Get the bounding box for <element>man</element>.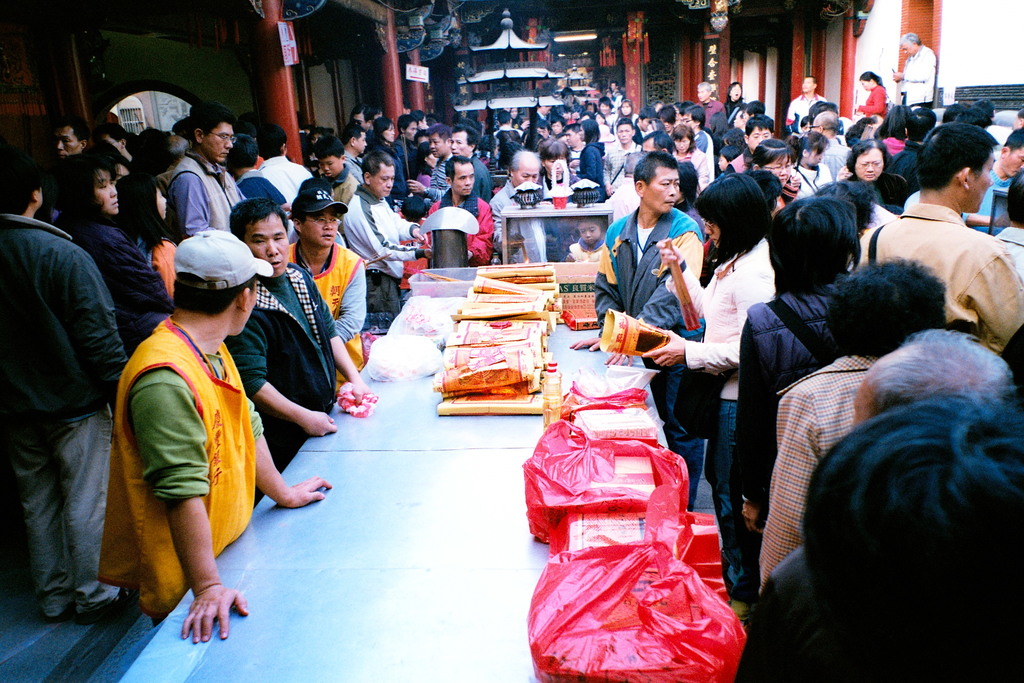
<box>337,122,370,187</box>.
